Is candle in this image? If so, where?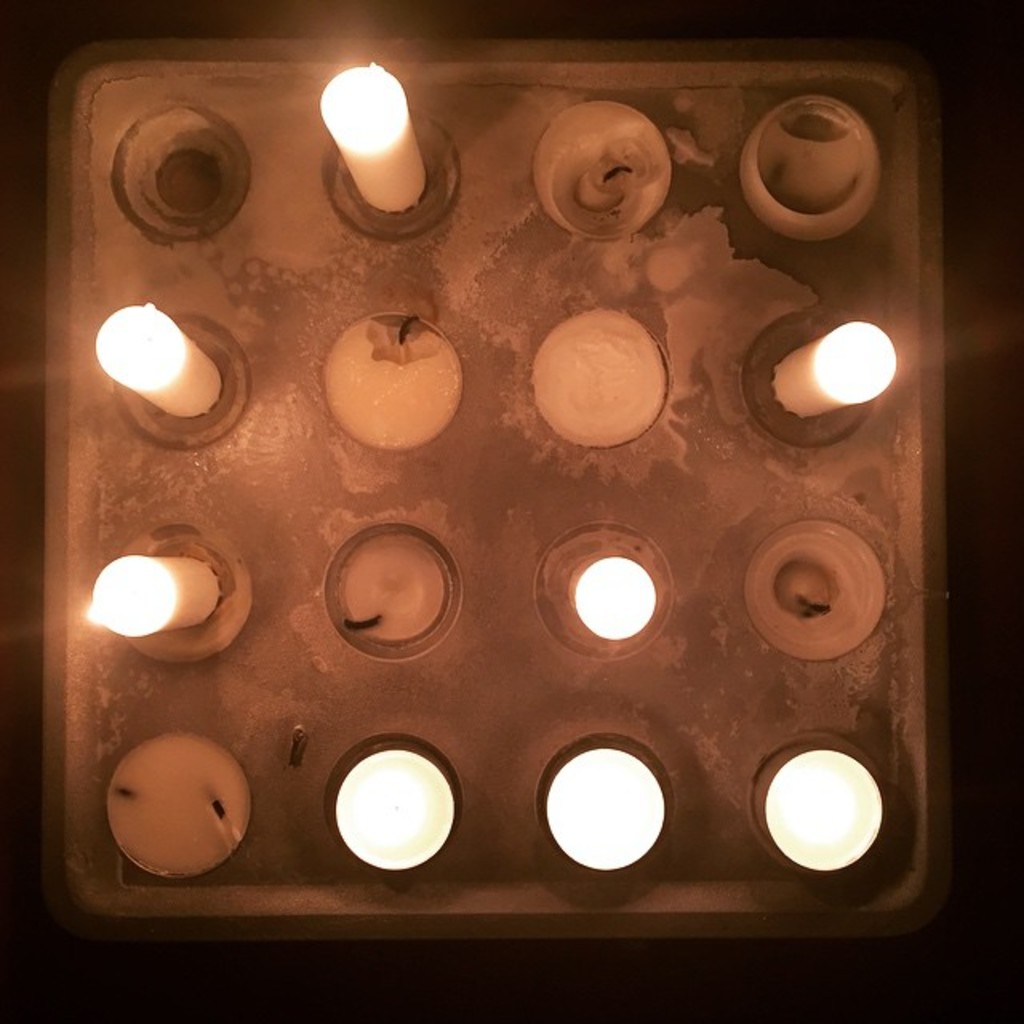
Yes, at 333/757/454/877.
